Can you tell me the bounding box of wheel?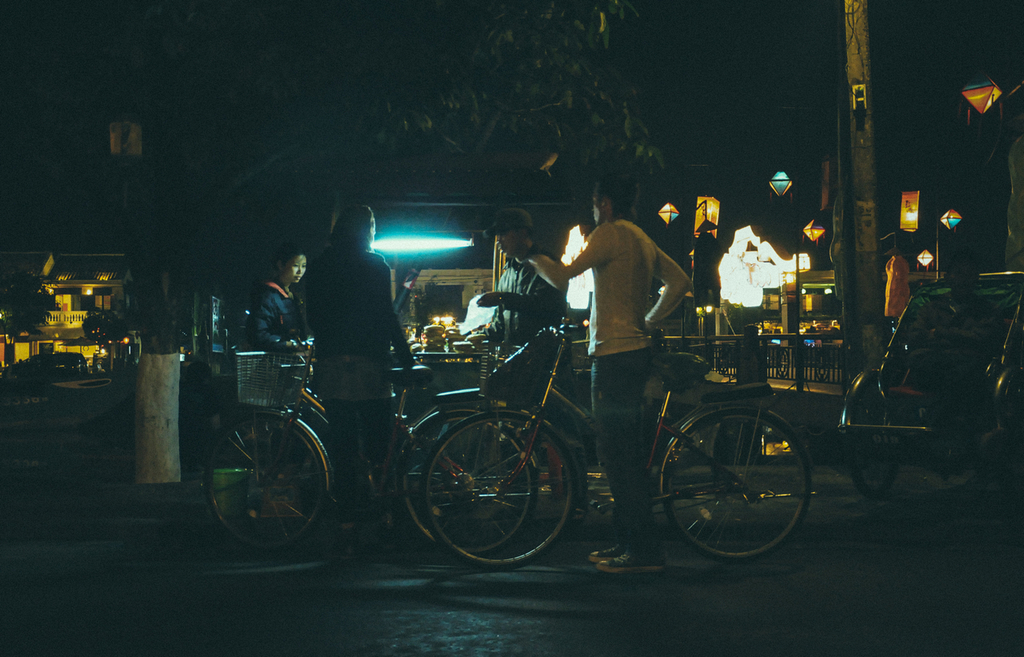
[left=397, top=403, right=538, bottom=567].
